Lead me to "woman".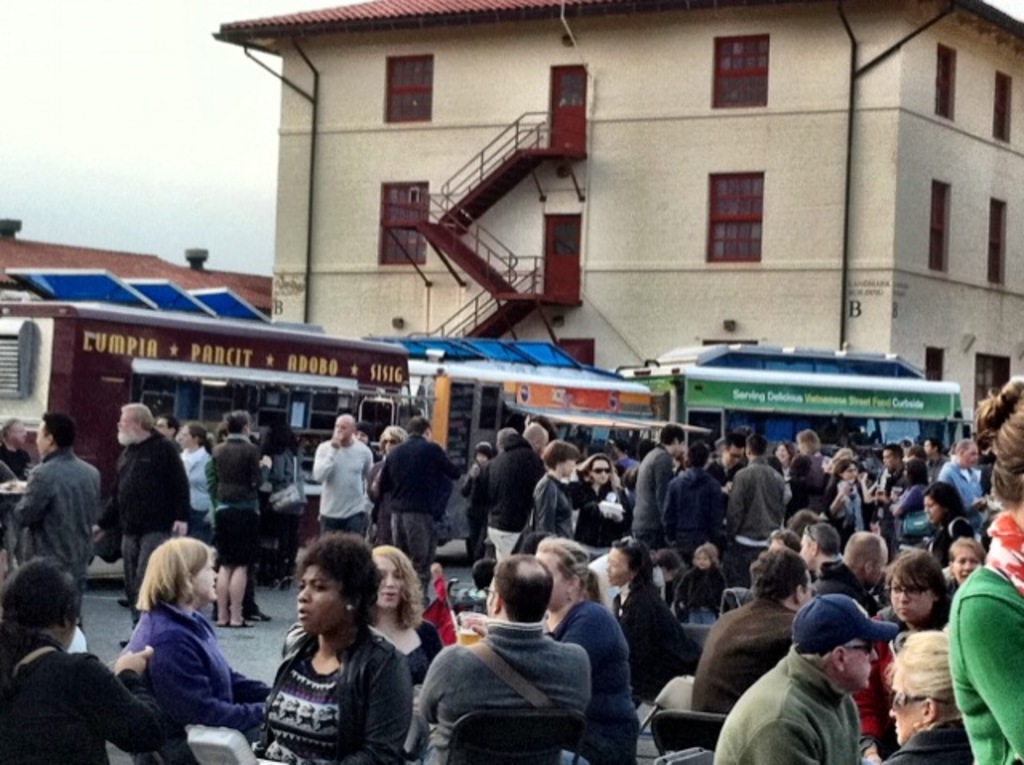
Lead to rect(848, 552, 949, 763).
